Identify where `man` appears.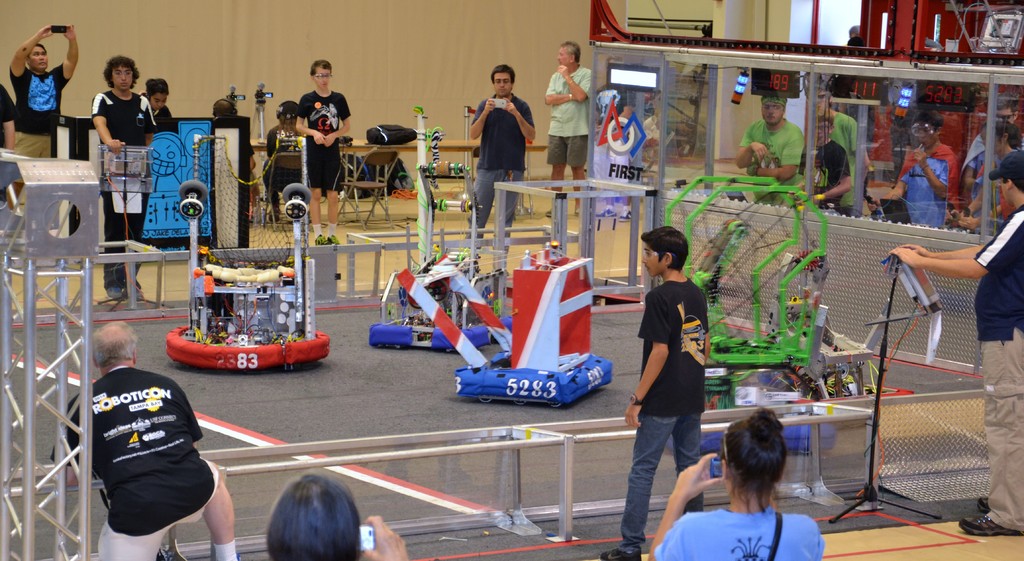
Appears at 461,63,539,258.
